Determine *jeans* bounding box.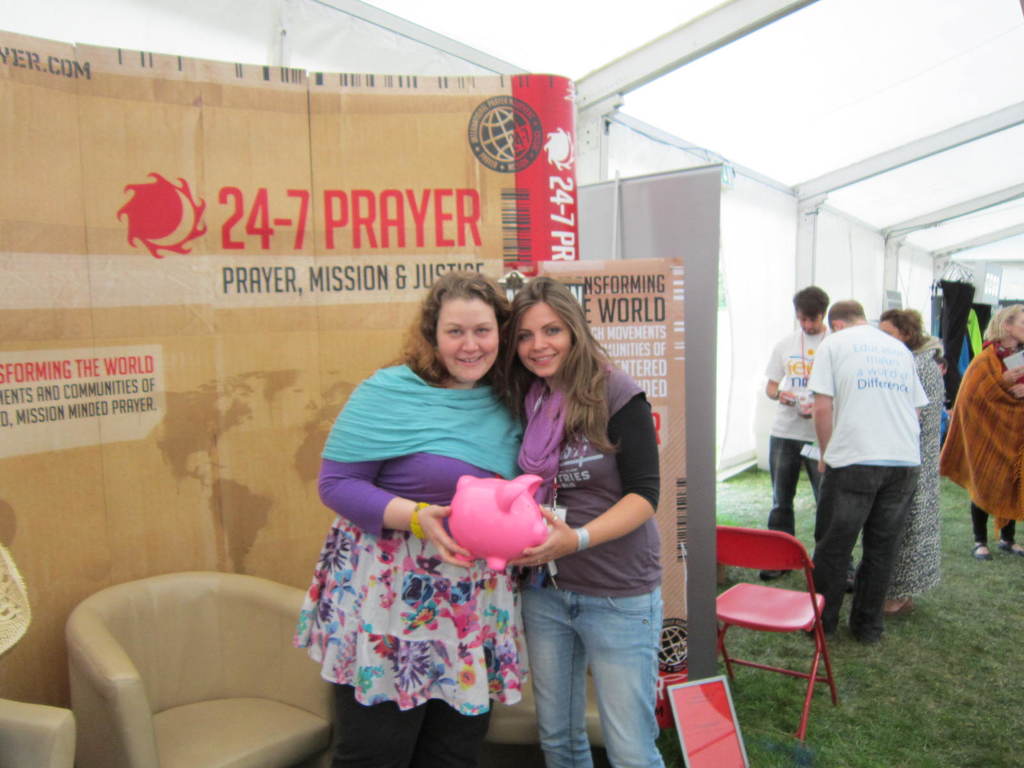
Determined: x1=813 y1=465 x2=923 y2=633.
